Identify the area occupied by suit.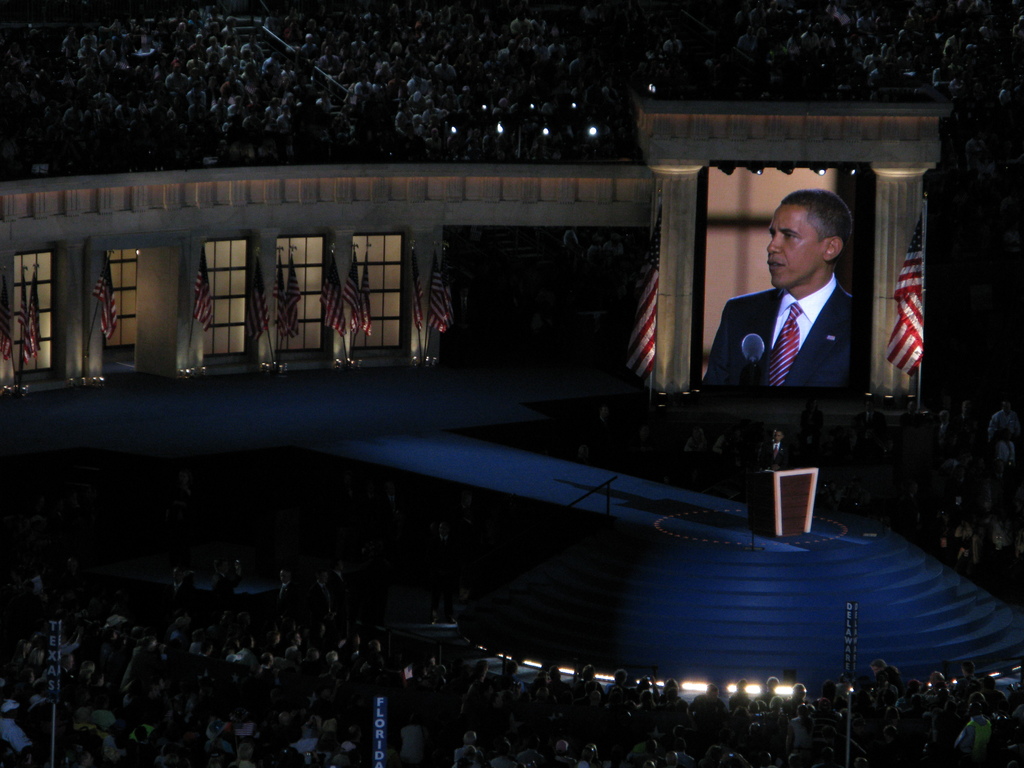
Area: [705, 244, 875, 415].
